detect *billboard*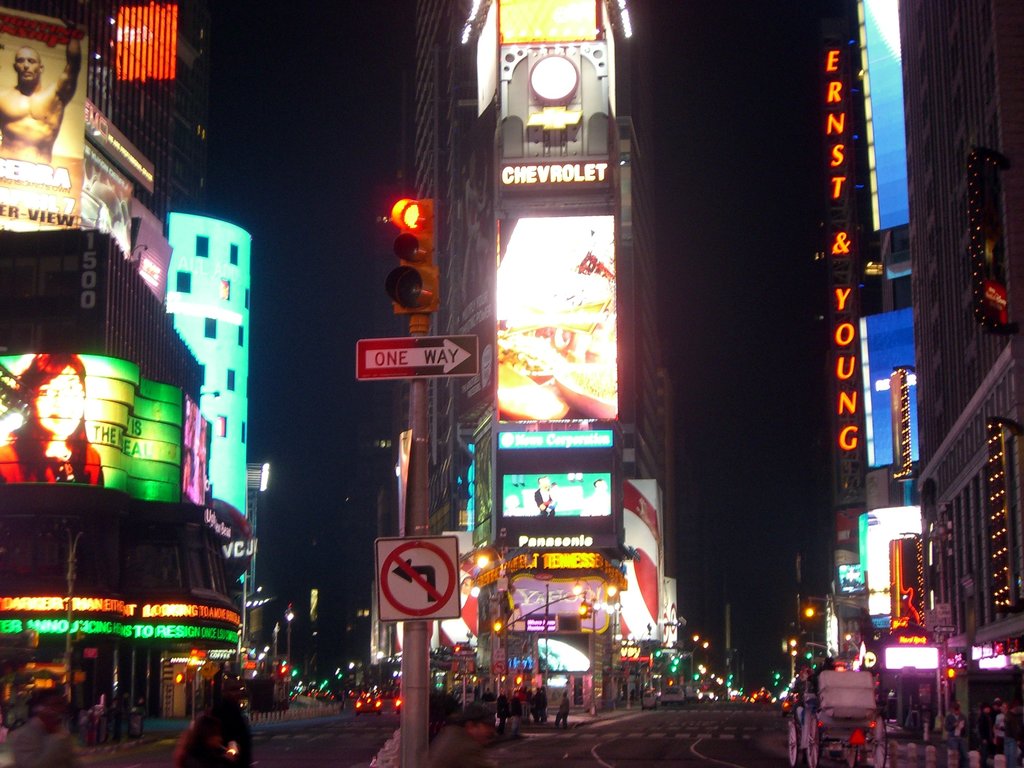
bbox=[632, 577, 677, 649]
